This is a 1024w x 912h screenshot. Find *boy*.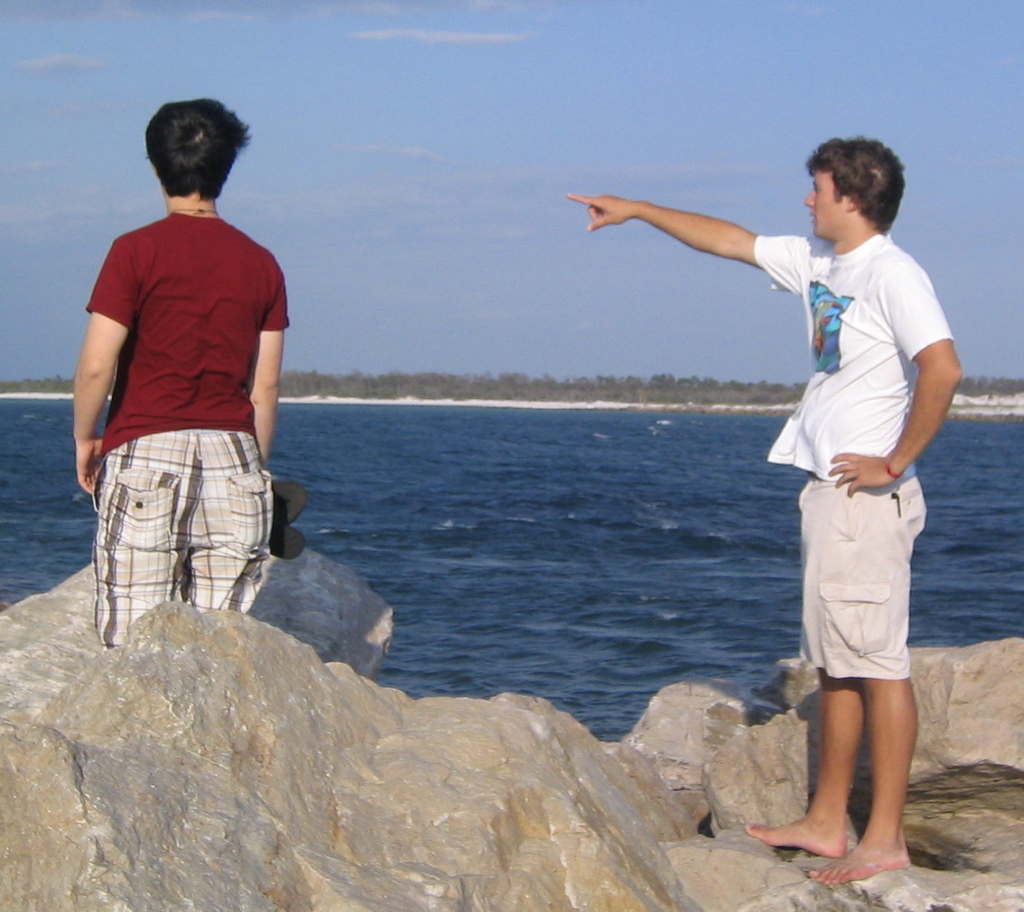
Bounding box: (x1=41, y1=116, x2=315, y2=662).
